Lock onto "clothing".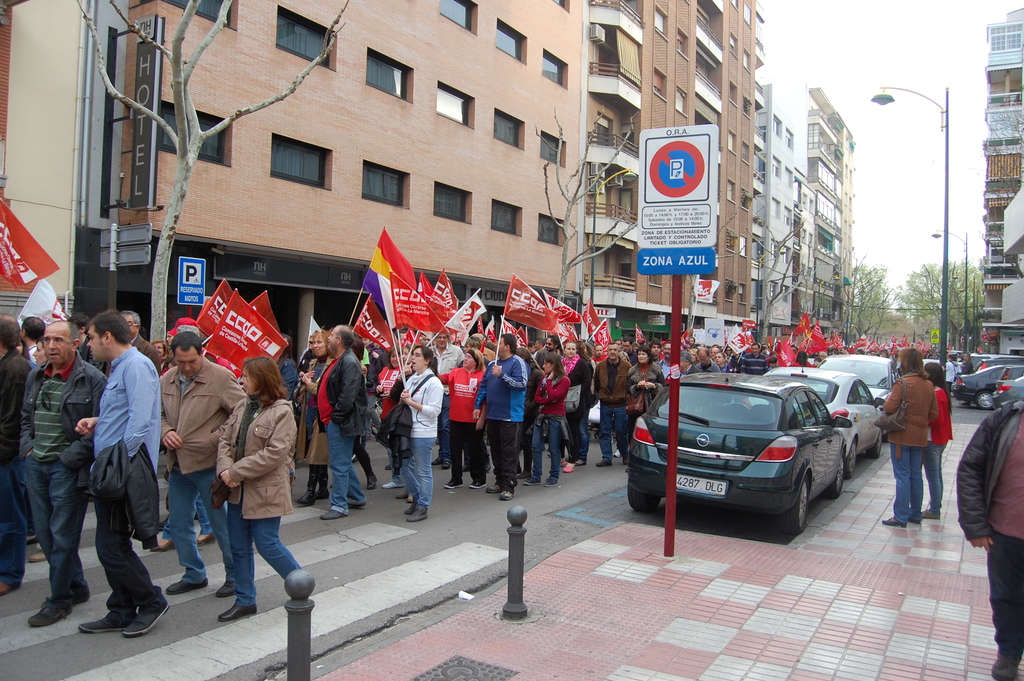
Locked: (299,356,331,486).
